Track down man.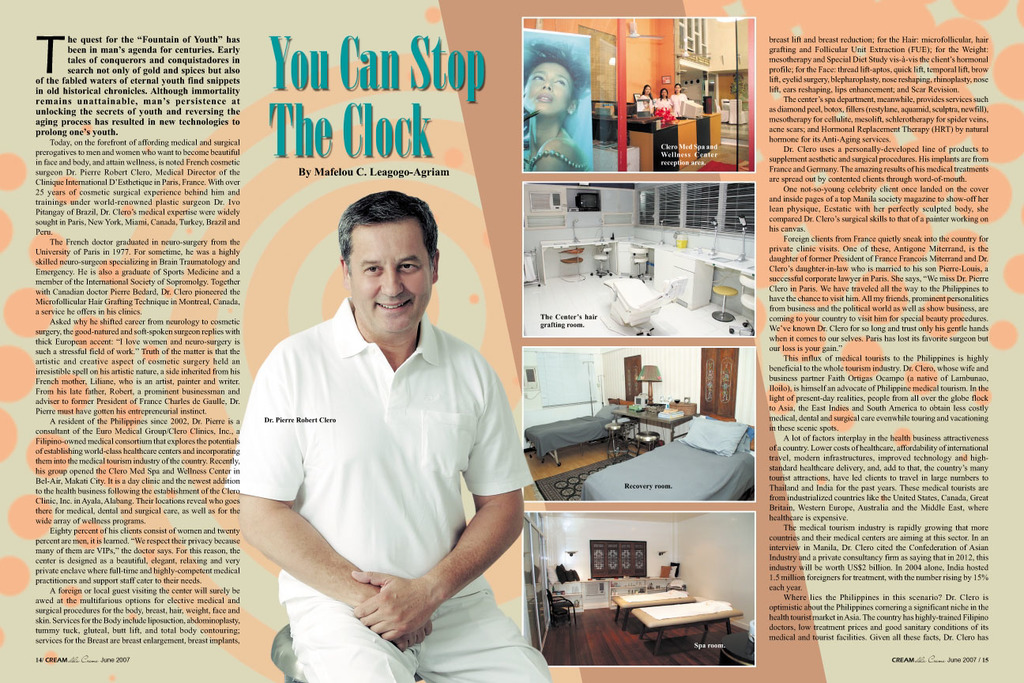
Tracked to rect(223, 200, 561, 682).
